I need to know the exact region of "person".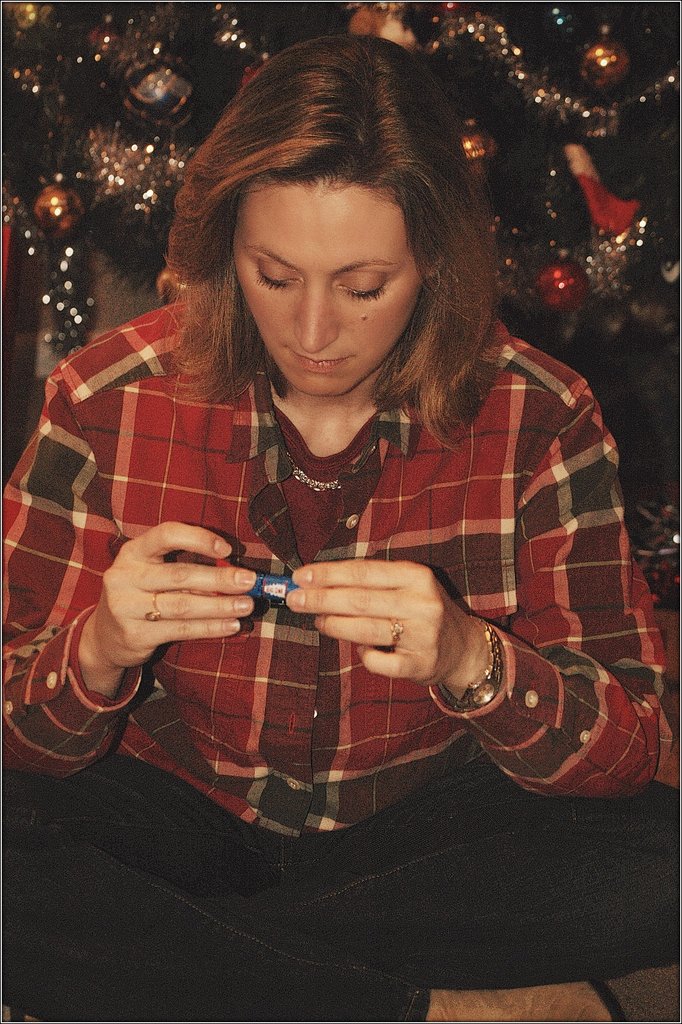
Region: x1=0 y1=32 x2=681 y2=1023.
